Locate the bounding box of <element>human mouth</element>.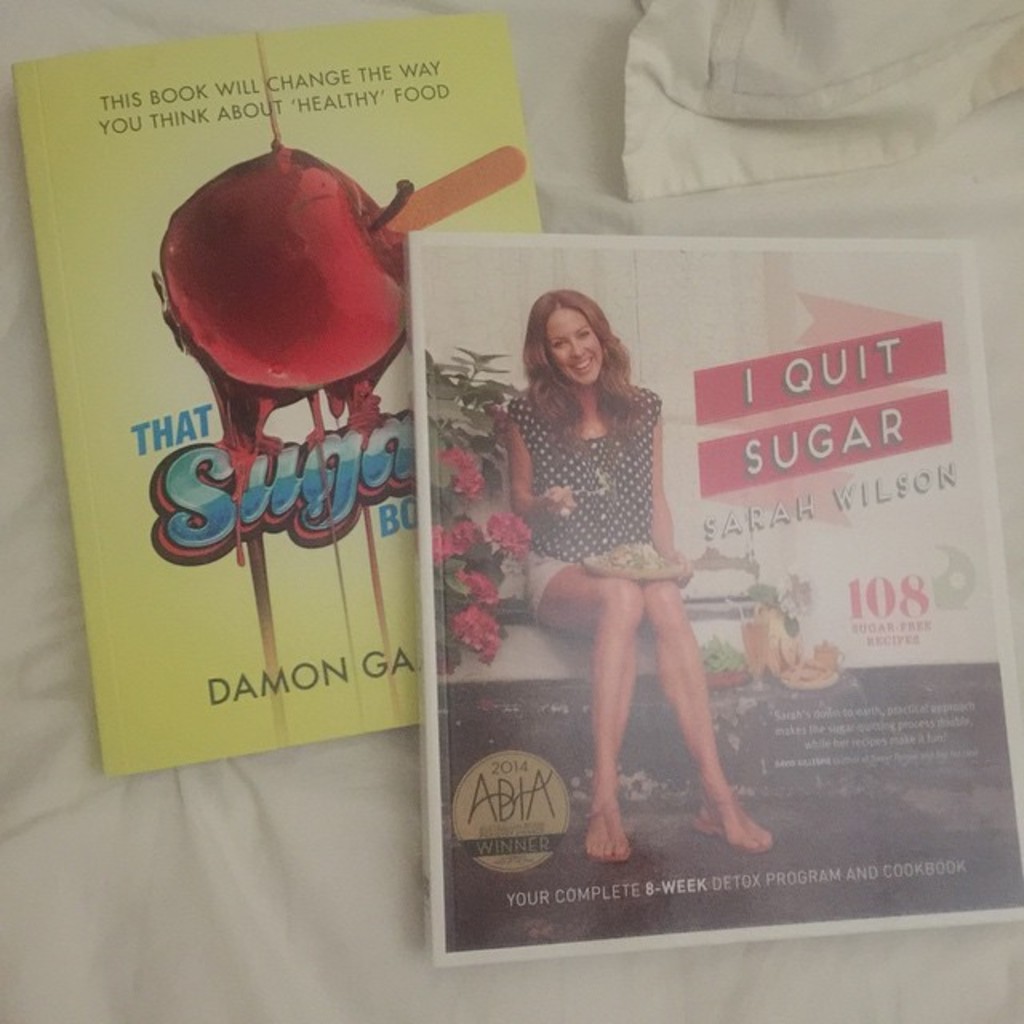
Bounding box: {"left": 576, "top": 357, "right": 597, "bottom": 378}.
